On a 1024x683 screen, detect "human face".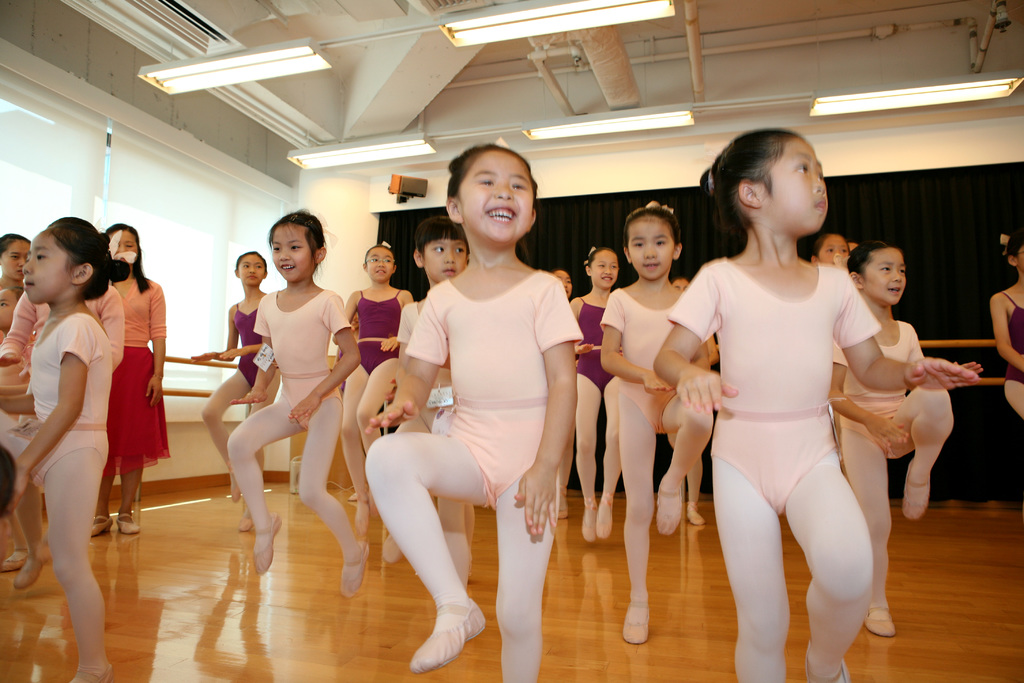
111, 230, 135, 261.
